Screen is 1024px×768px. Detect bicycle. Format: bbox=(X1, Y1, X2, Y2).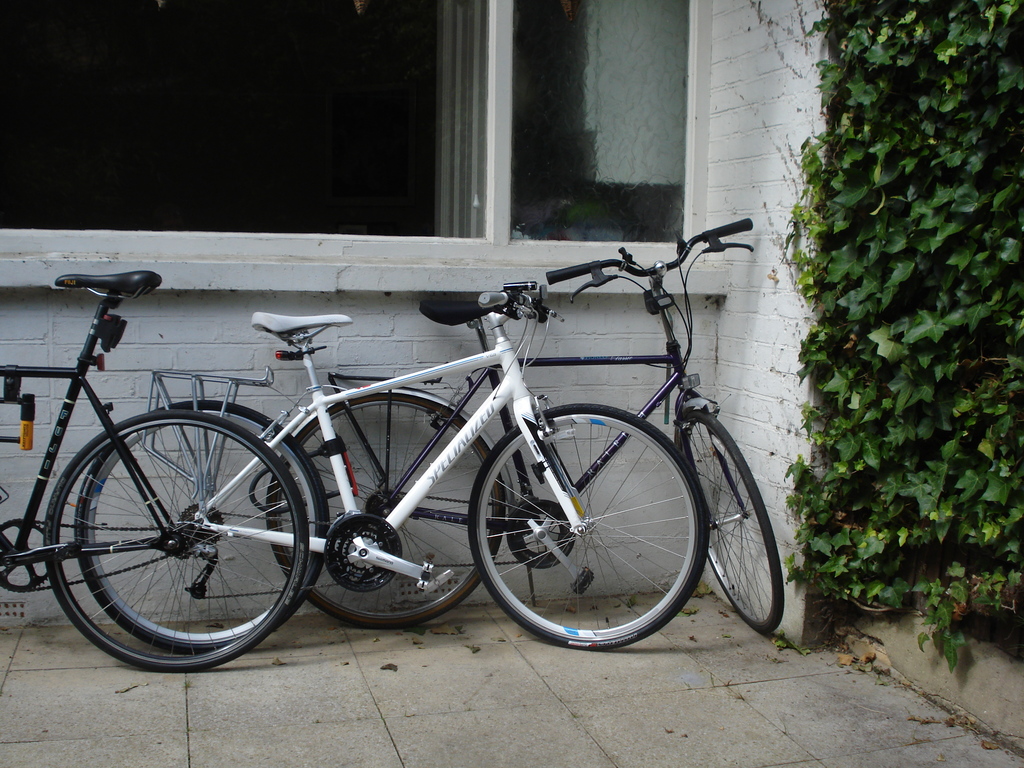
bbox=(0, 273, 305, 669).
